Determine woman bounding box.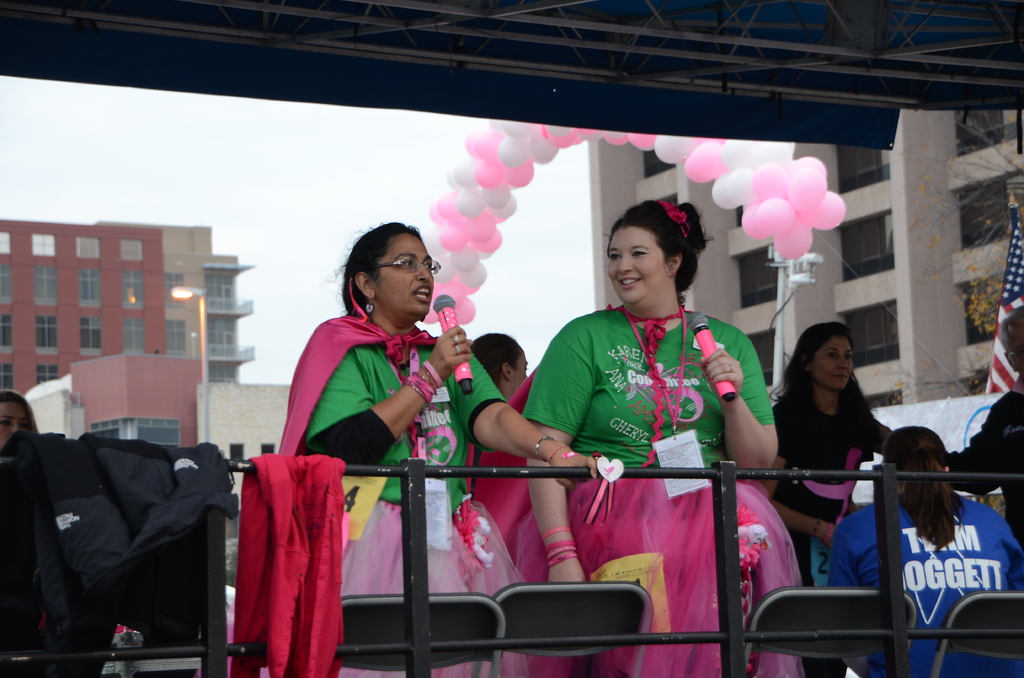
Determined: BBox(226, 211, 621, 677).
